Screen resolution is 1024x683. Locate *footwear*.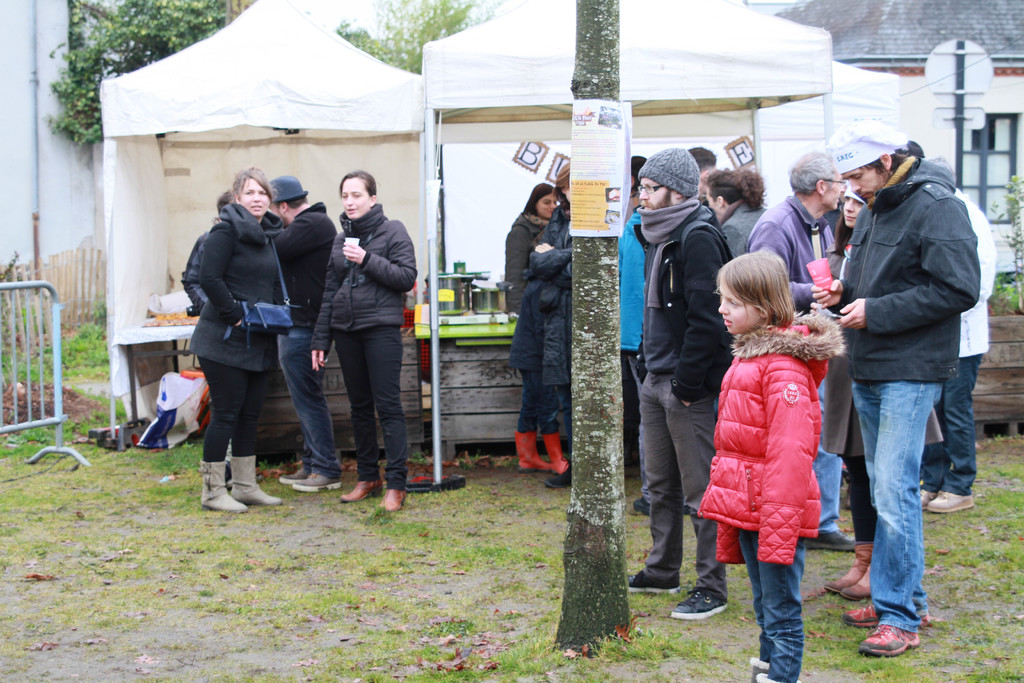
BBox(671, 591, 729, 620).
